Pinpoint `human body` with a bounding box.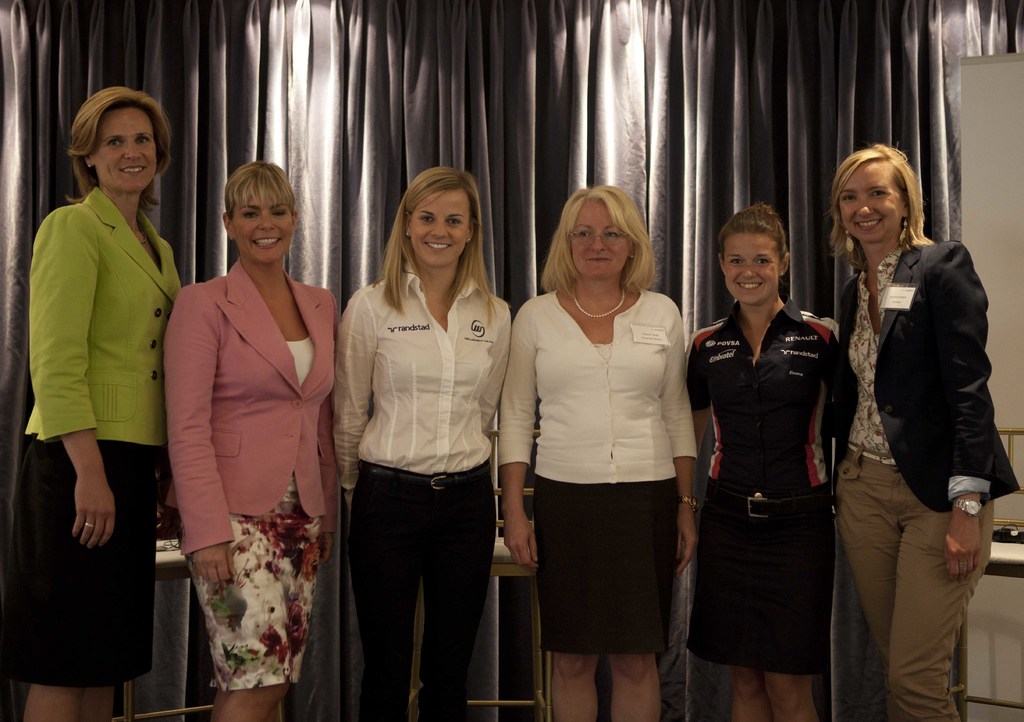
bbox=[516, 231, 708, 718].
